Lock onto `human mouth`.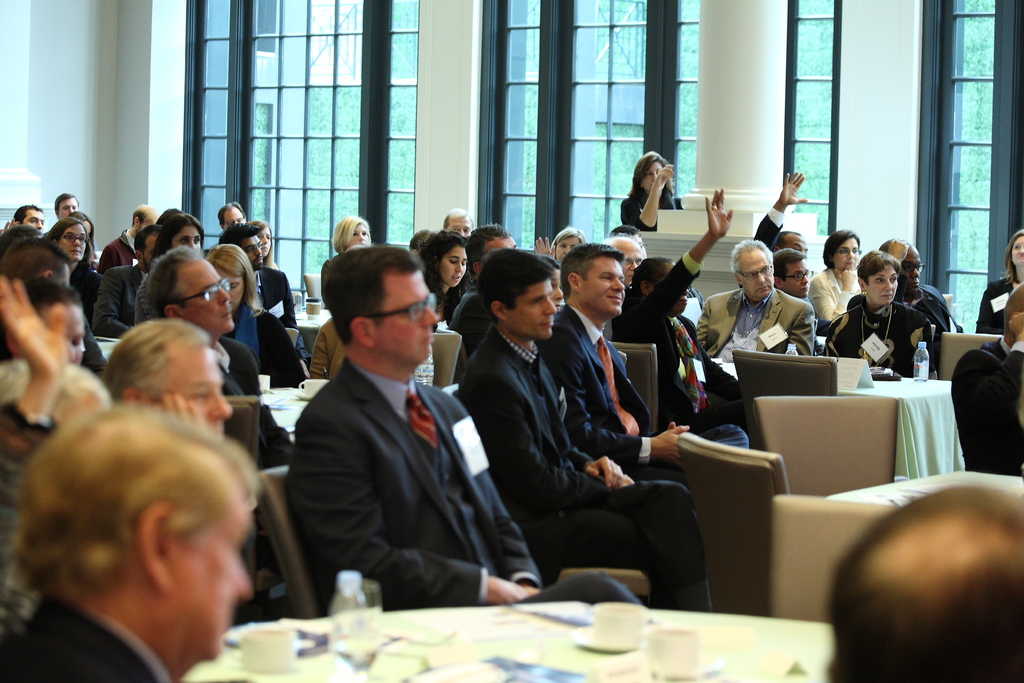
Locked: {"left": 451, "top": 274, "right": 462, "bottom": 280}.
